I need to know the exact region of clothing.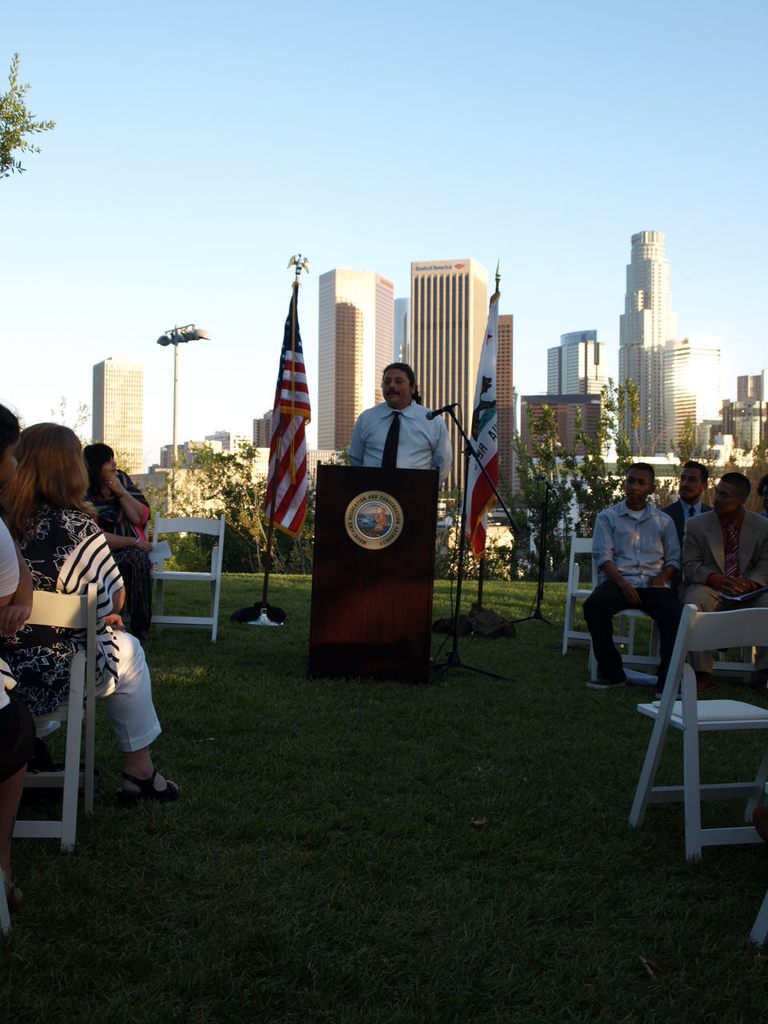
Region: box=[0, 505, 163, 751].
